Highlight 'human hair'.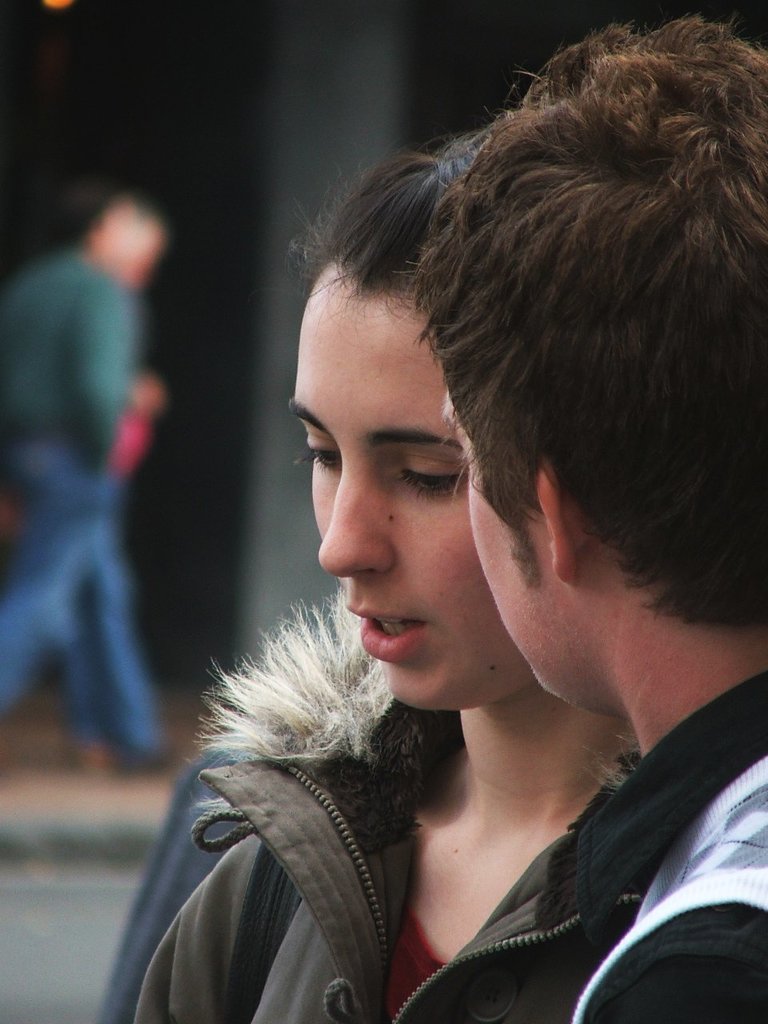
Highlighted region: crop(405, 7, 767, 610).
